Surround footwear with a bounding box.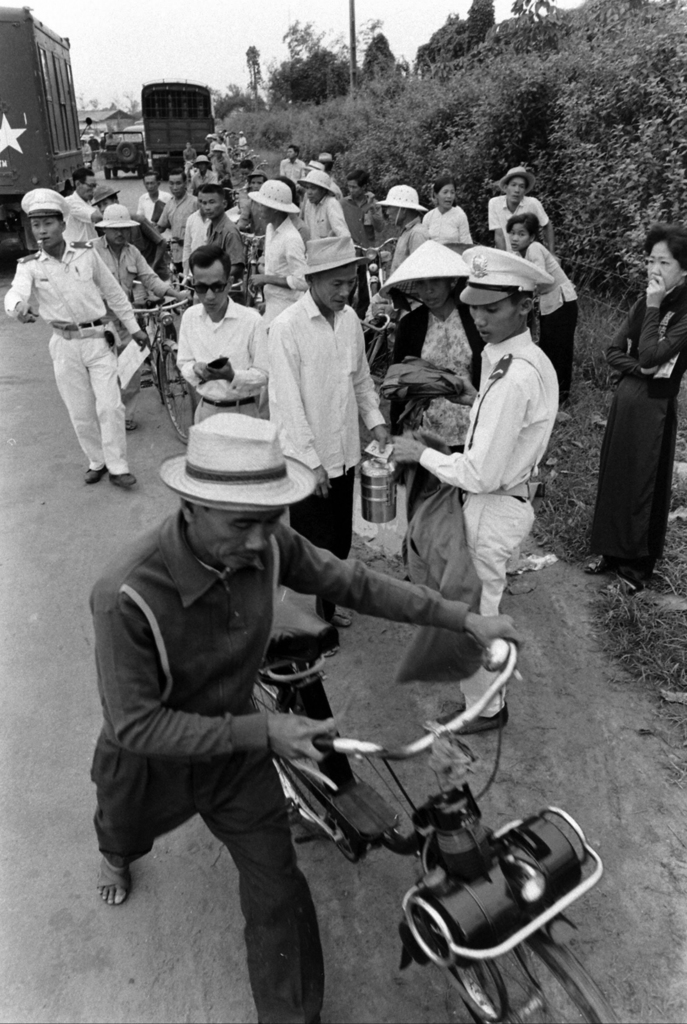
89, 463, 108, 484.
